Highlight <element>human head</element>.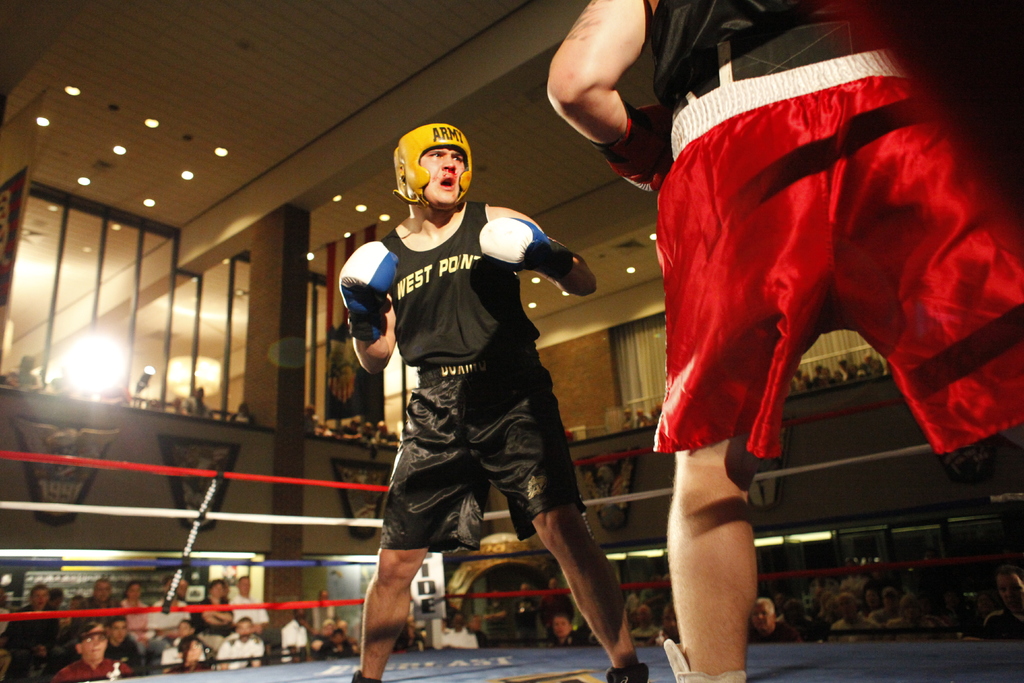
Highlighted region: 489:588:505:605.
